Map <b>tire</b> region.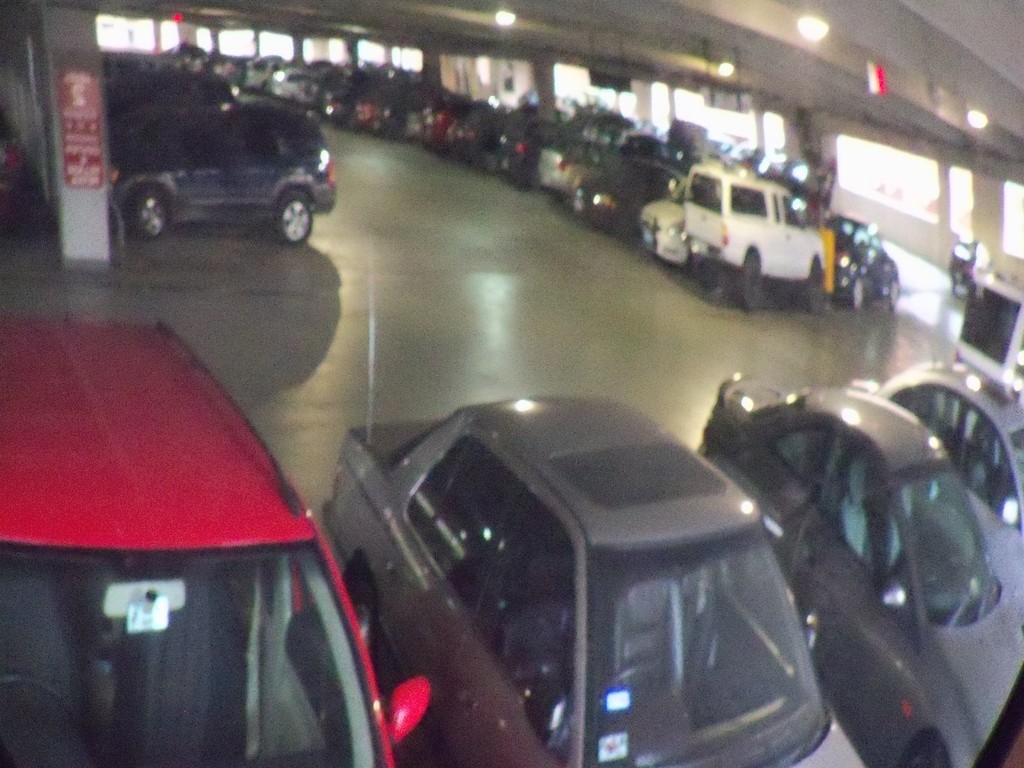
Mapped to x1=888, y1=284, x2=898, y2=311.
